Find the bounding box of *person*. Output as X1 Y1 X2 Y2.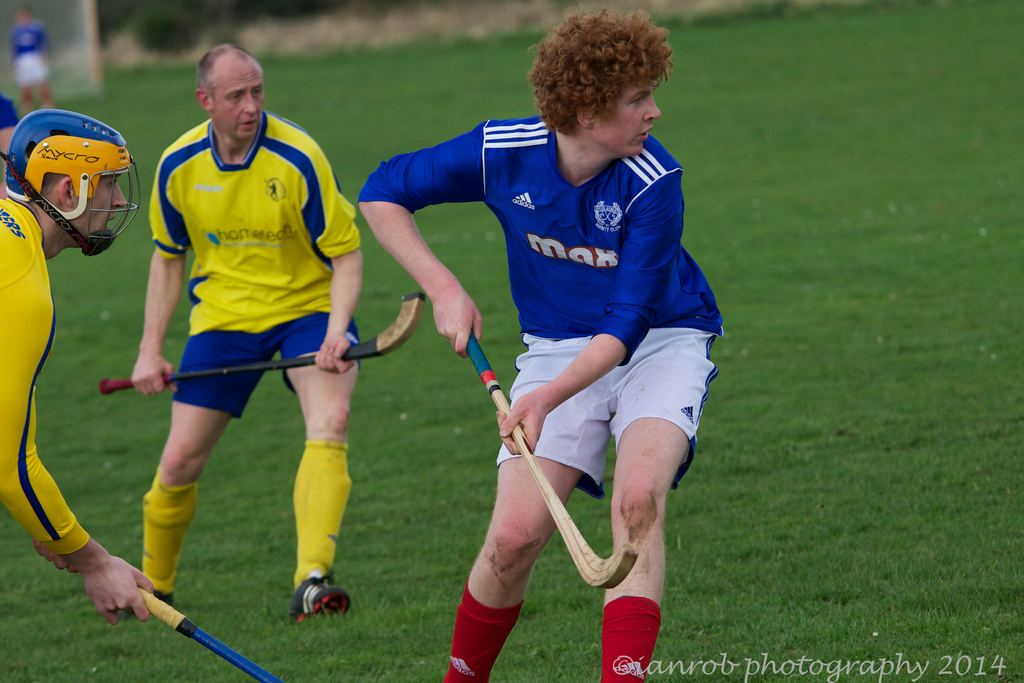
0 108 161 625.
